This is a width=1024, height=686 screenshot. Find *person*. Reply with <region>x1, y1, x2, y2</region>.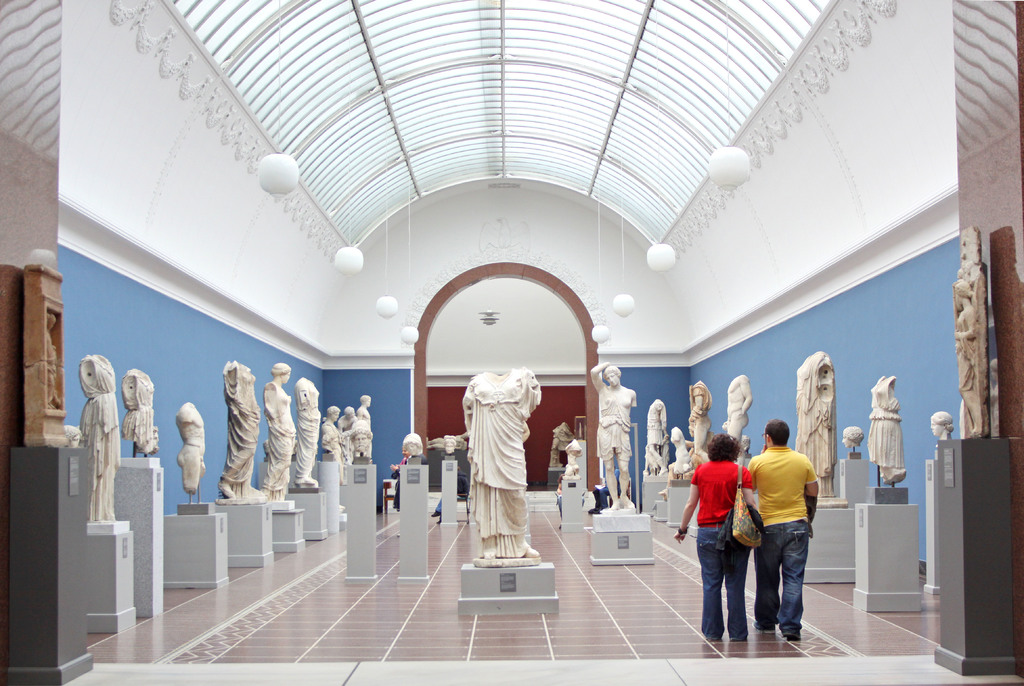
<region>258, 364, 300, 499</region>.
